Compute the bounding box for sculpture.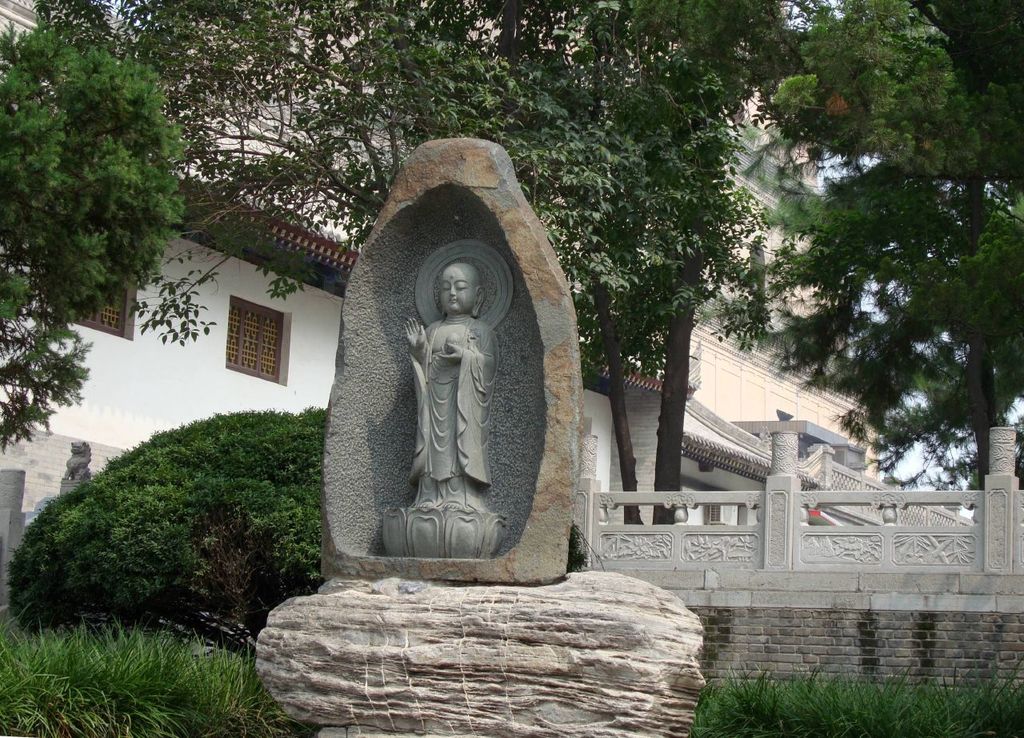
<box>340,194,577,581</box>.
